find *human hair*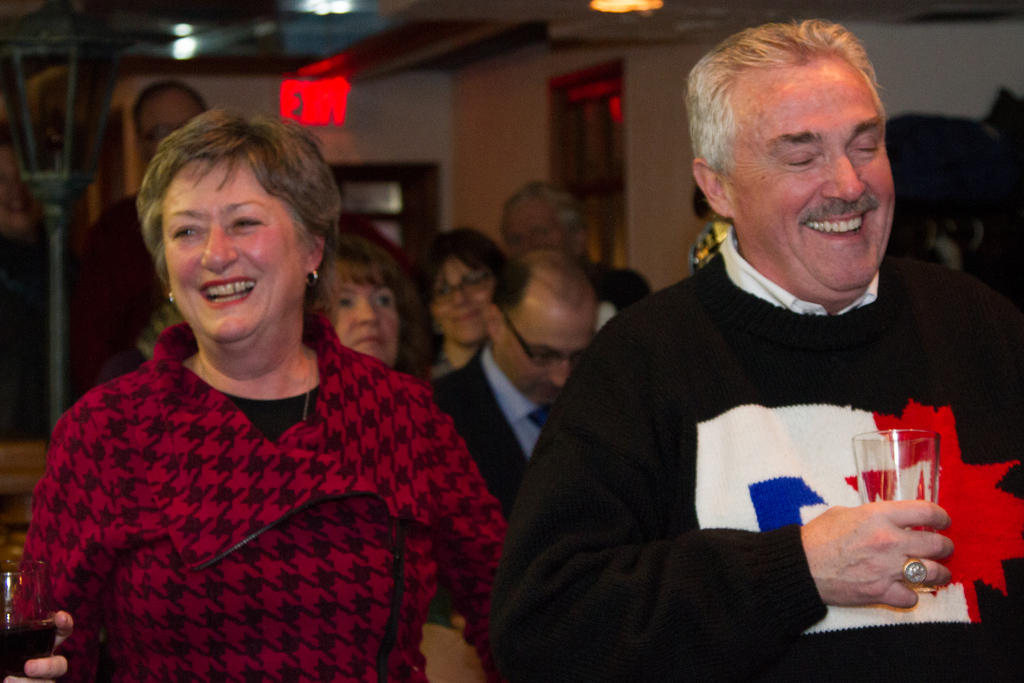
<box>131,78,209,112</box>
